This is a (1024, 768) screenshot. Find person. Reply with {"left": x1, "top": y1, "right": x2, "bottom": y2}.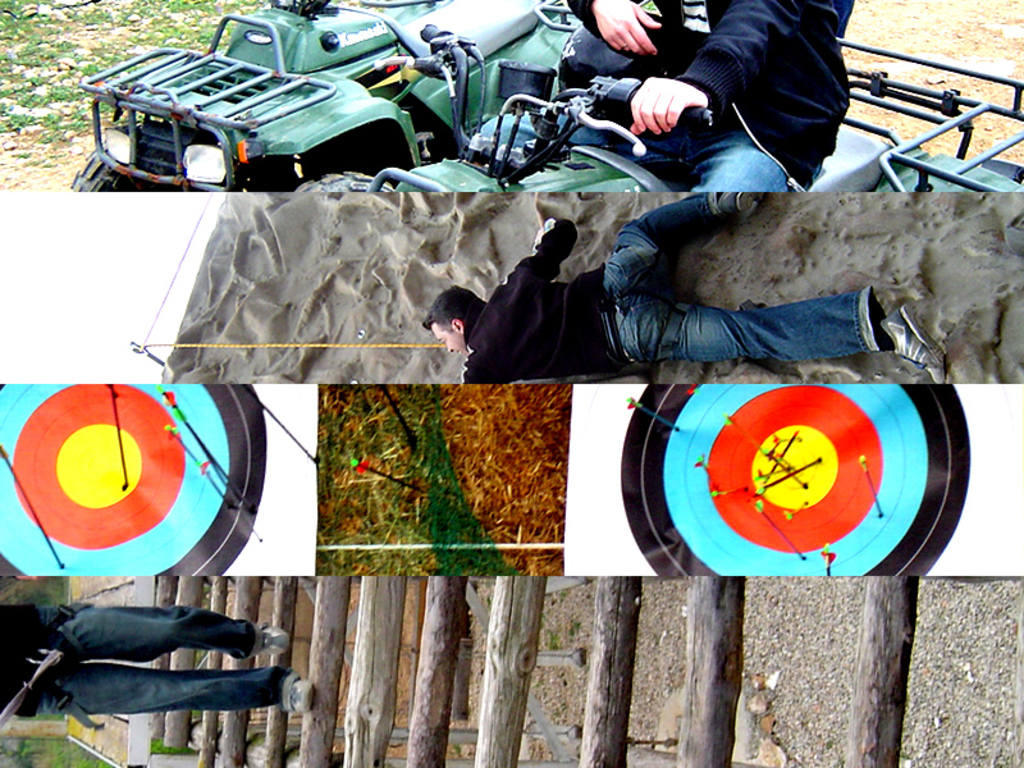
{"left": 0, "top": 600, "right": 320, "bottom": 718}.
